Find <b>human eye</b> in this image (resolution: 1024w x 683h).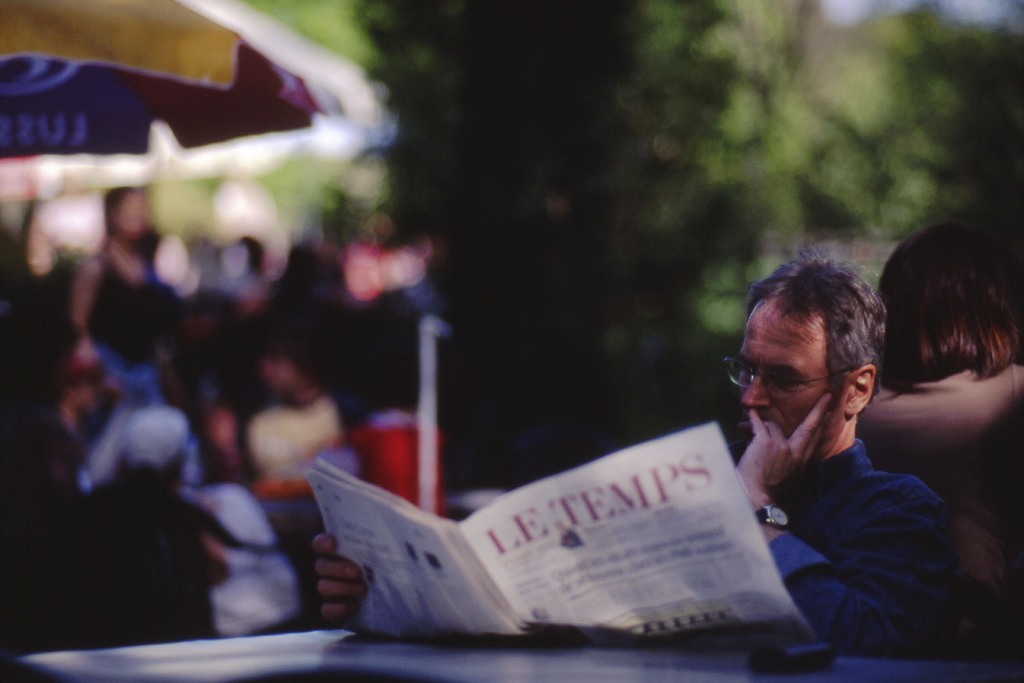
<box>772,371,806,397</box>.
